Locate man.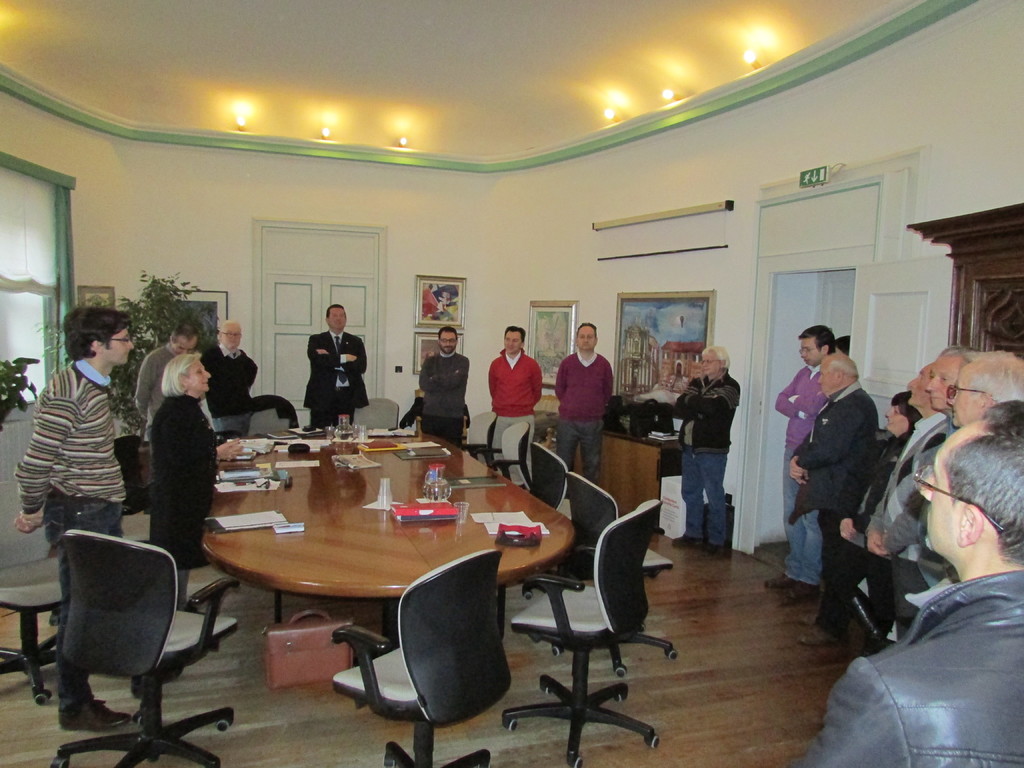
Bounding box: box(420, 326, 470, 451).
